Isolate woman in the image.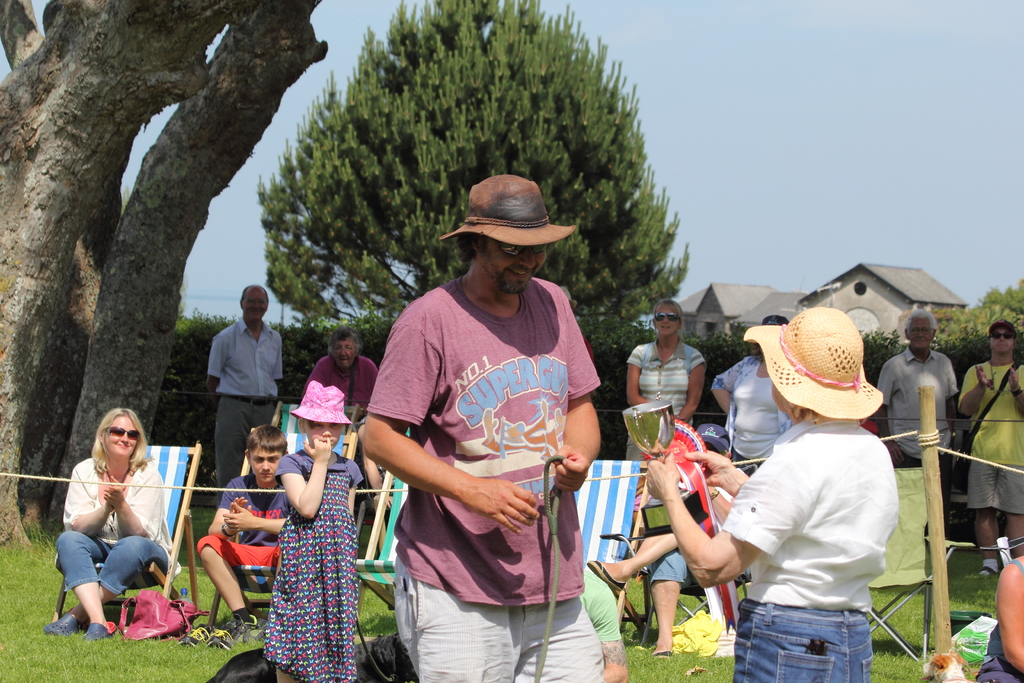
Isolated region: bbox=[646, 304, 900, 682].
